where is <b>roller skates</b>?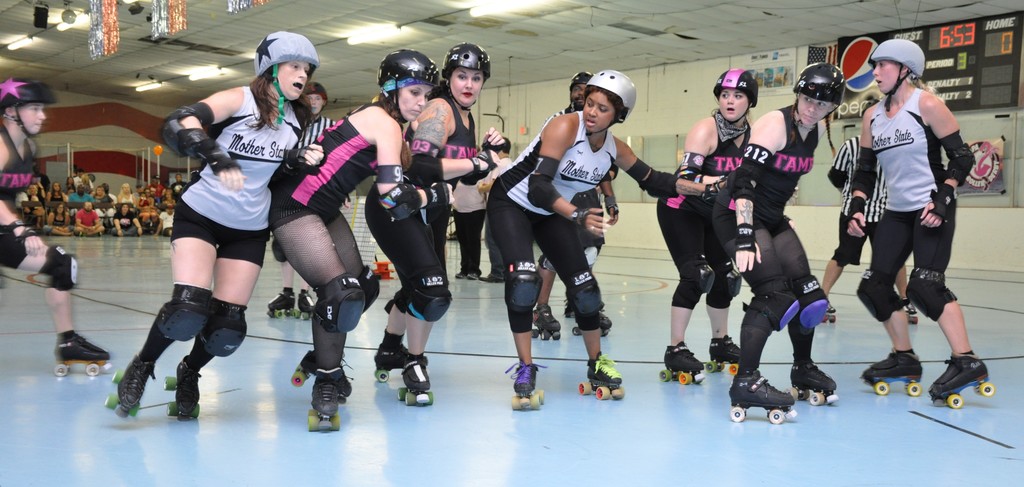
locate(268, 288, 294, 318).
